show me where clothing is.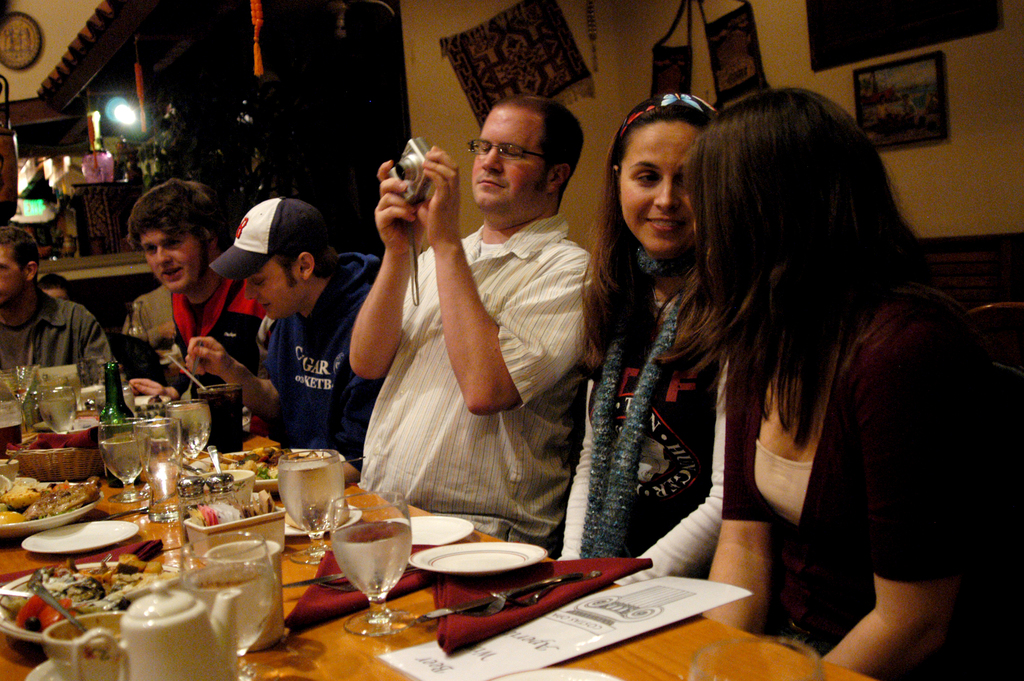
clothing is at crop(902, 96, 920, 129).
